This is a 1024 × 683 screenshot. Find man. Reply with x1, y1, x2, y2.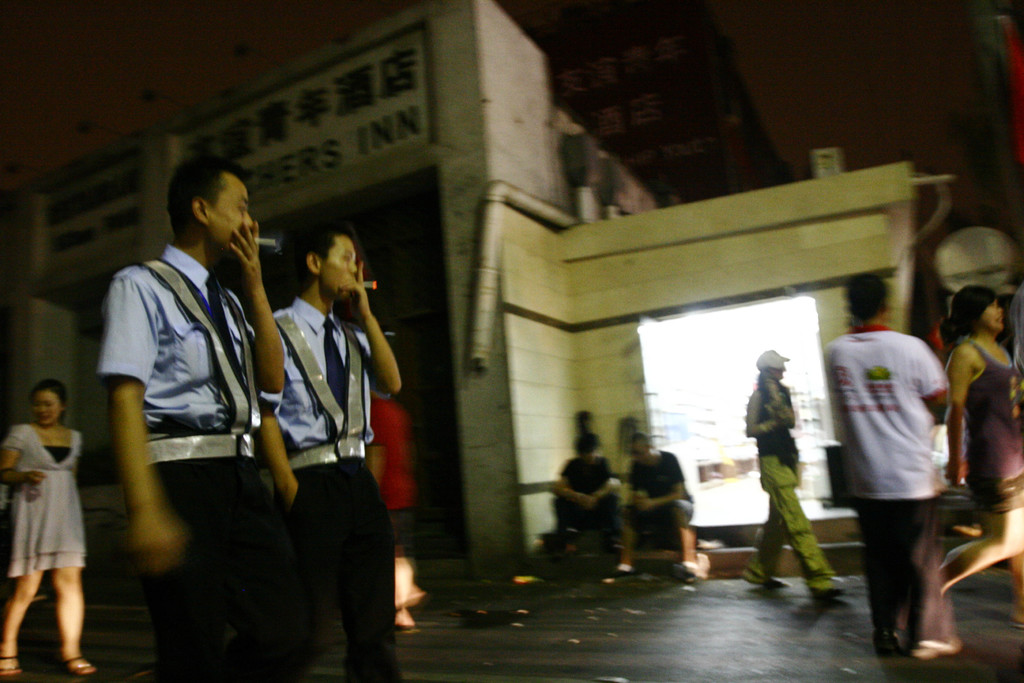
551, 433, 619, 554.
